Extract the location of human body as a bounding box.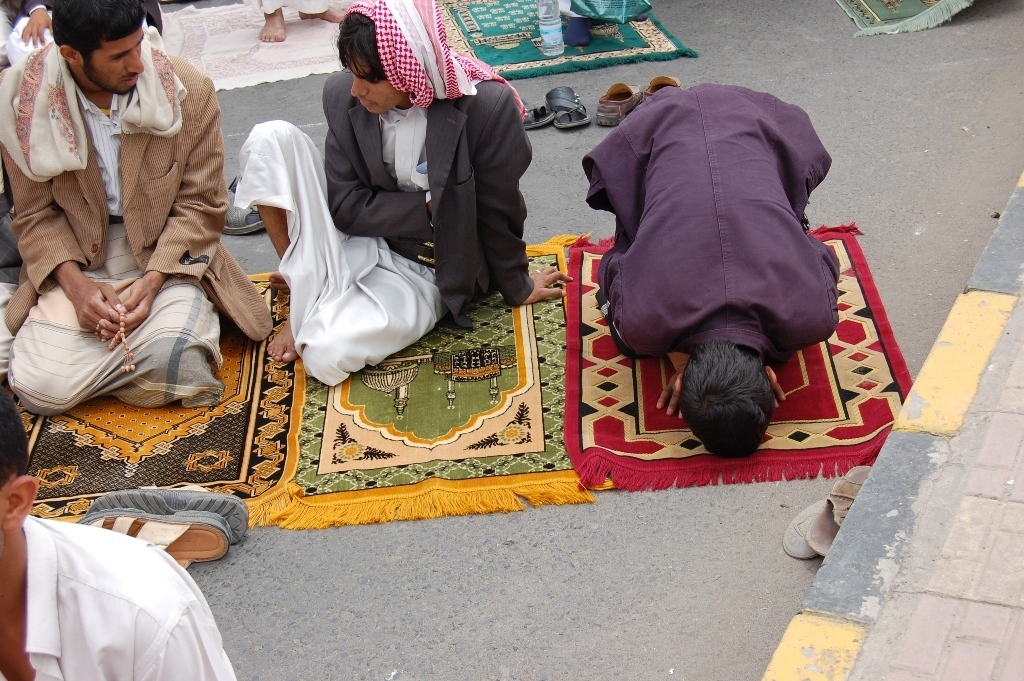
581:80:842:422.
